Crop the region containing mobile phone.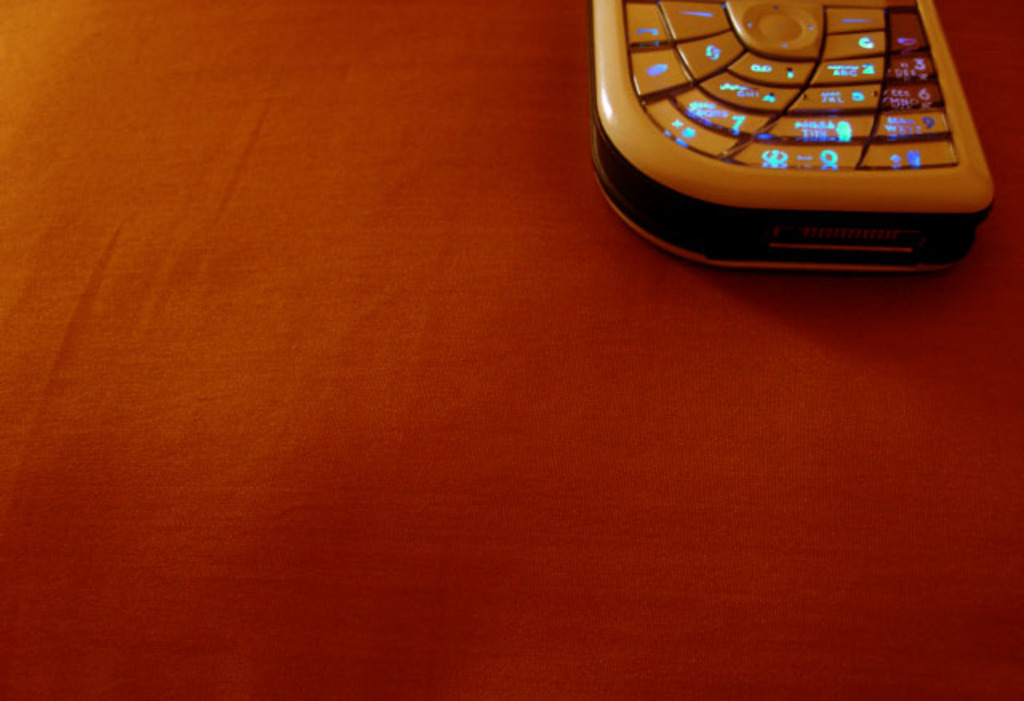
Crop region: box(579, 0, 1010, 262).
